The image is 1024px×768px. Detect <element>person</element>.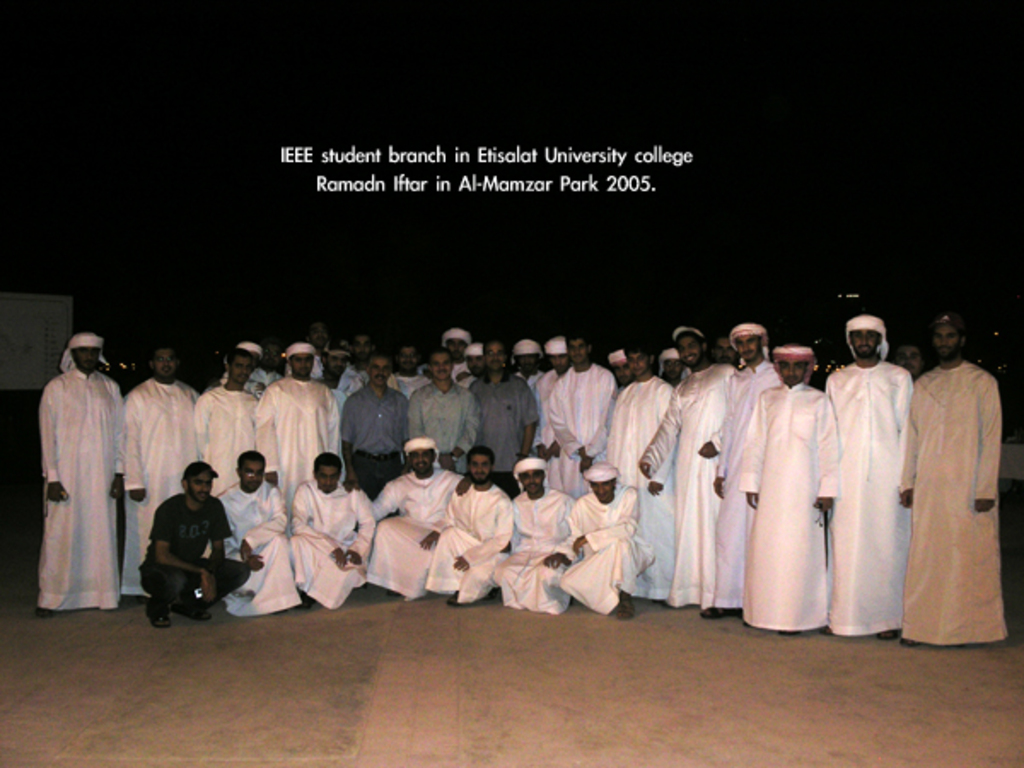
Detection: region(440, 326, 471, 387).
